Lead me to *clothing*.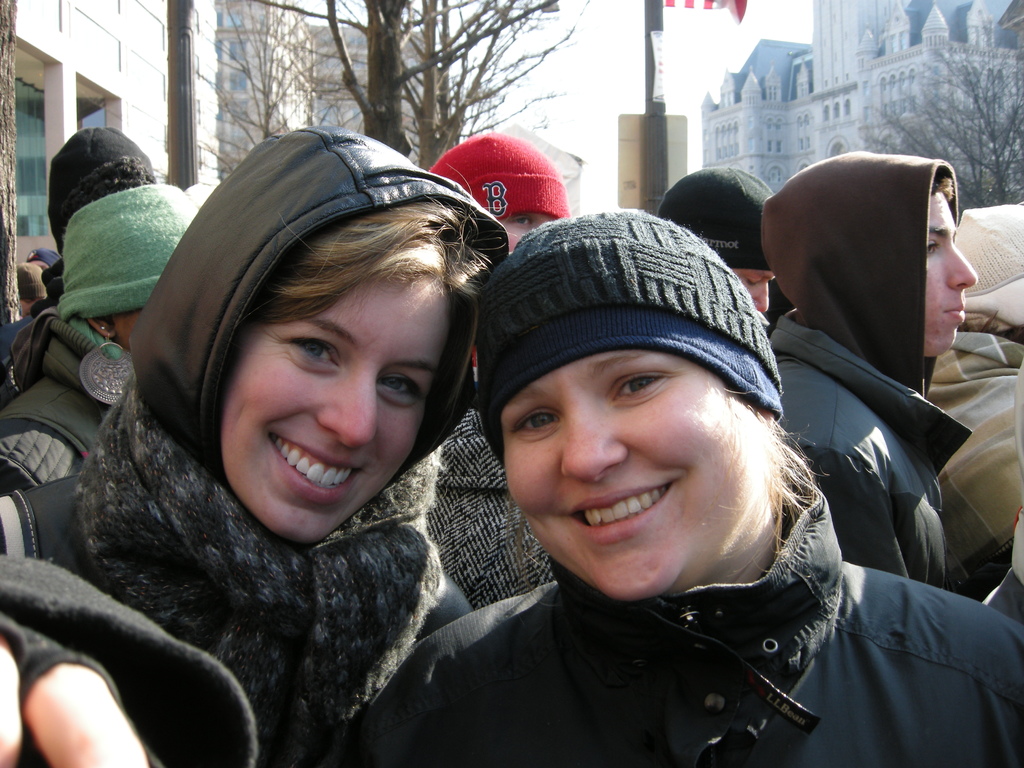
Lead to <bbox>768, 315, 968, 589</bbox>.
